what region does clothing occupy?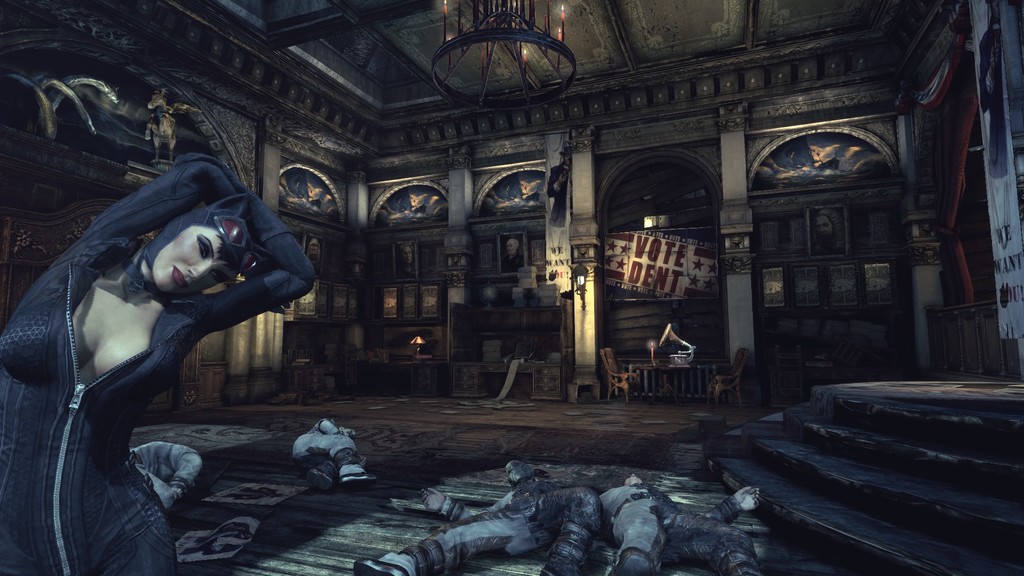
<bbox>431, 456, 603, 575</bbox>.
